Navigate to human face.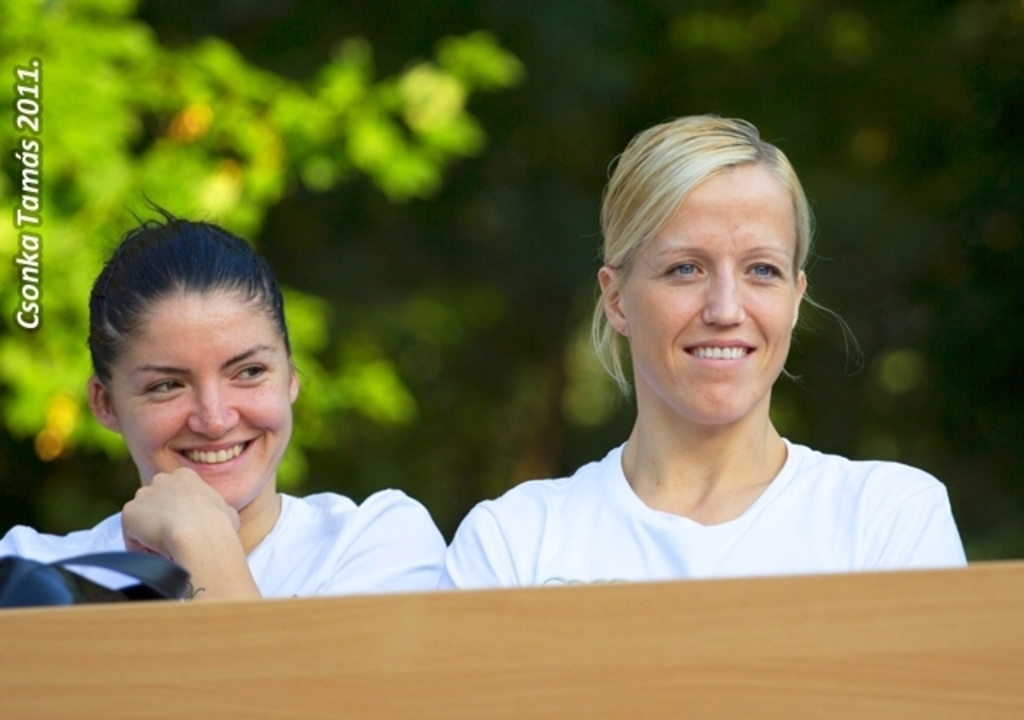
Navigation target: detection(118, 294, 296, 506).
